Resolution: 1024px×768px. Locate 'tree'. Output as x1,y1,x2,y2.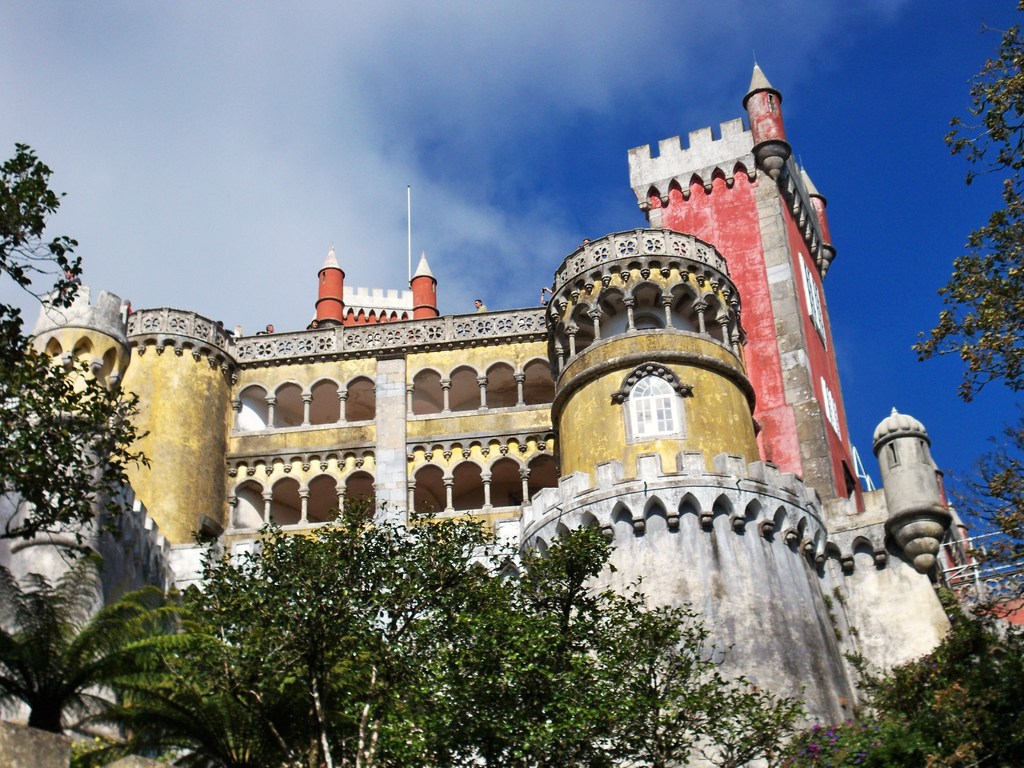
0,126,155,538.
